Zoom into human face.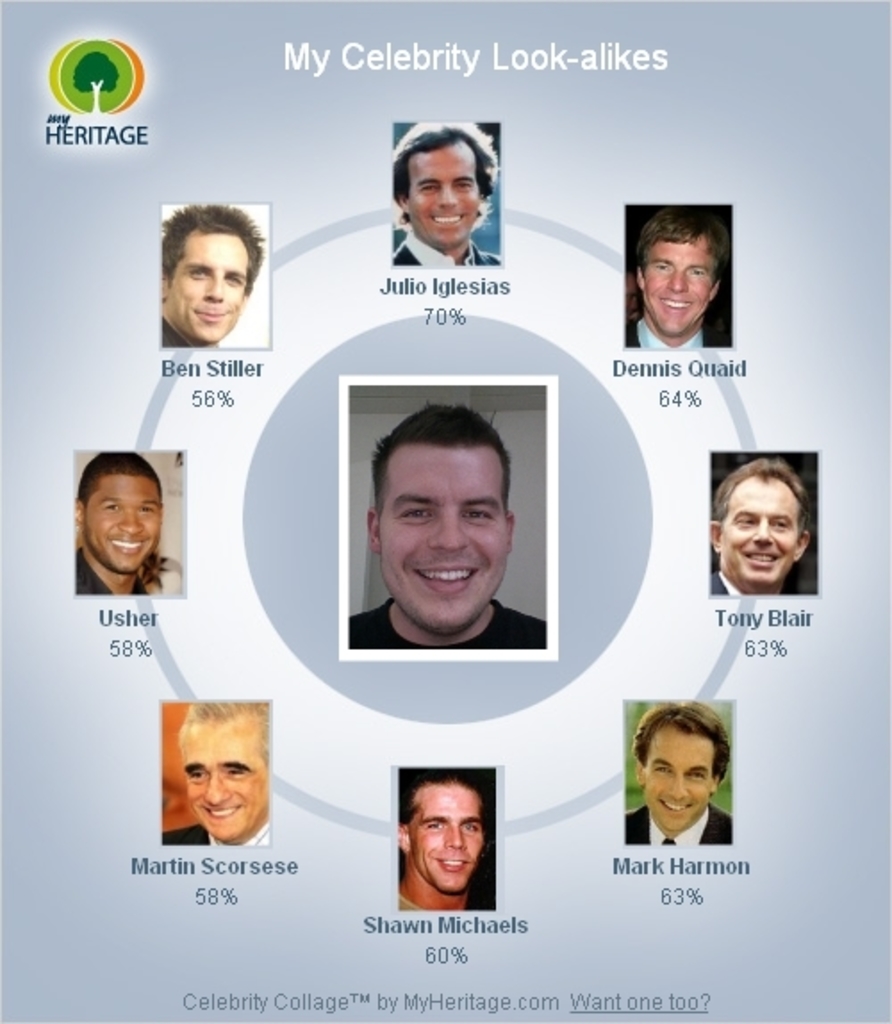
Zoom target: 410,132,485,243.
